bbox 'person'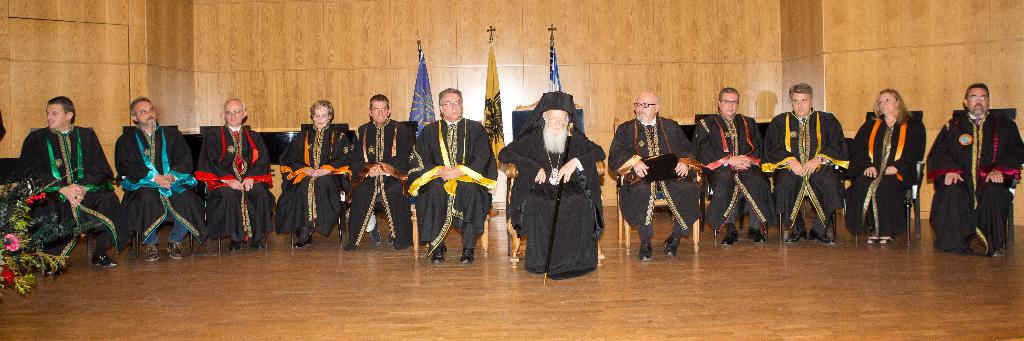
{"left": 193, "top": 99, "right": 276, "bottom": 260}
